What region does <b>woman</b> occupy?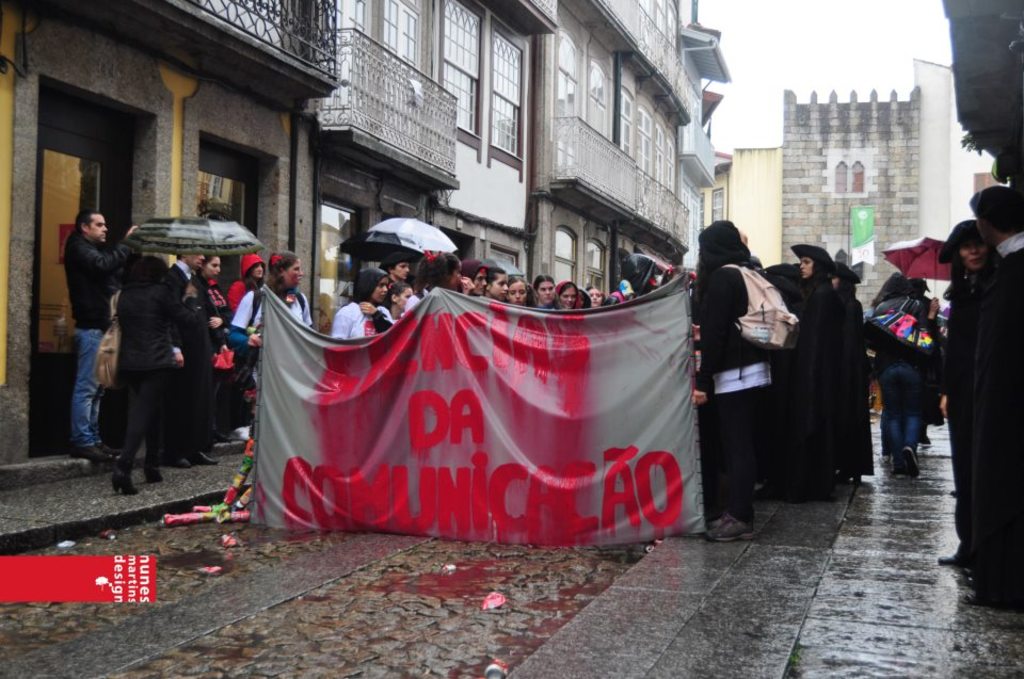
684,209,795,543.
